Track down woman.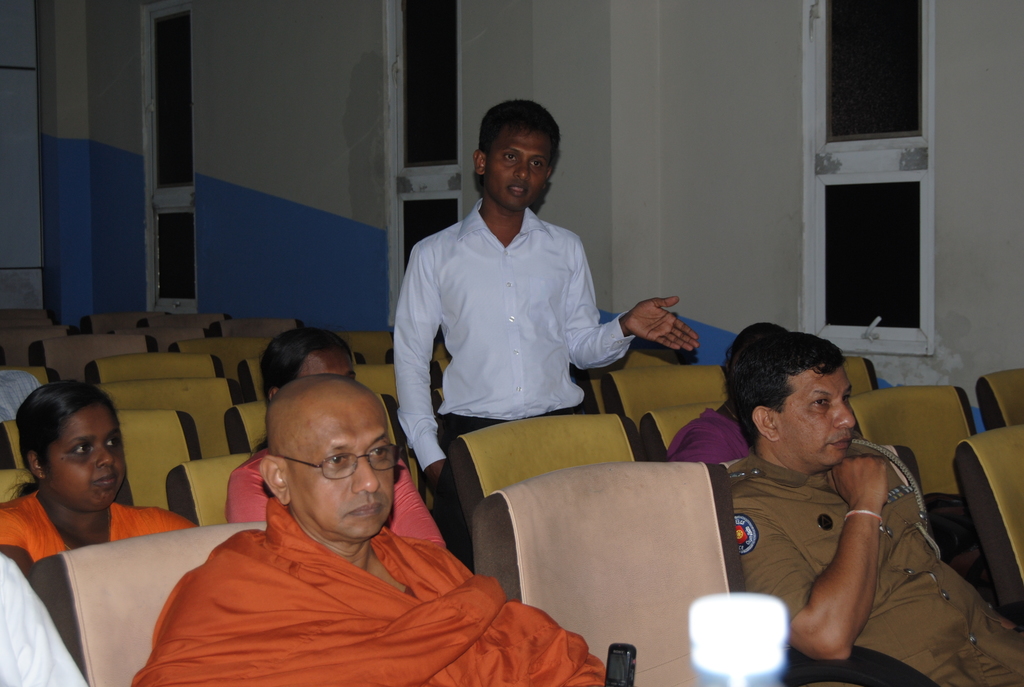
Tracked to bbox(0, 383, 201, 560).
